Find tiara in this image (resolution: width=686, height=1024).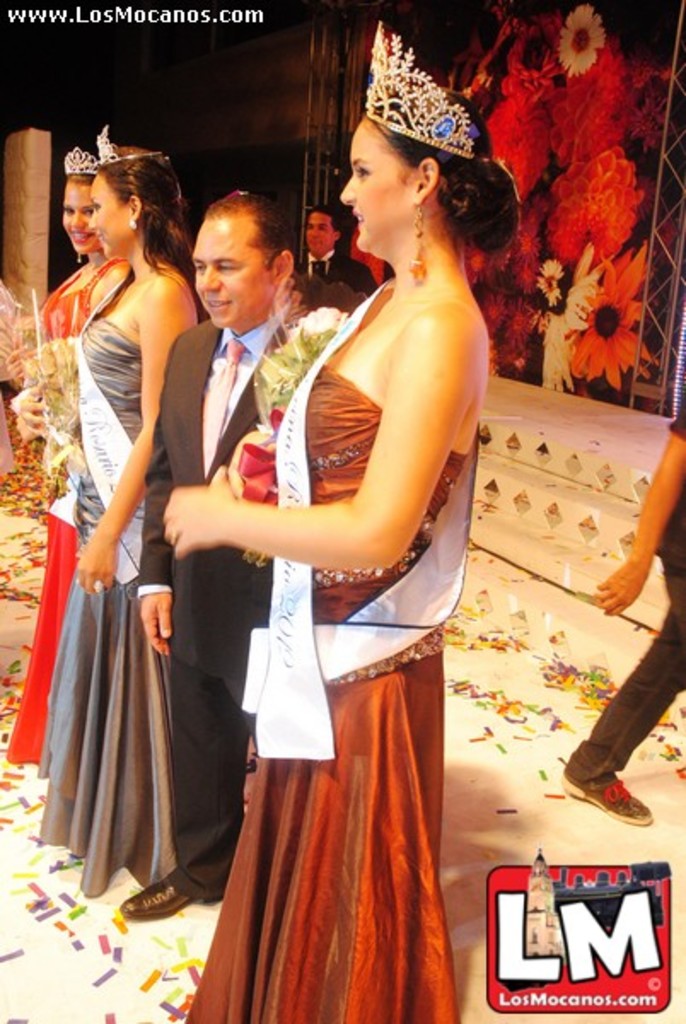
(61,143,96,179).
